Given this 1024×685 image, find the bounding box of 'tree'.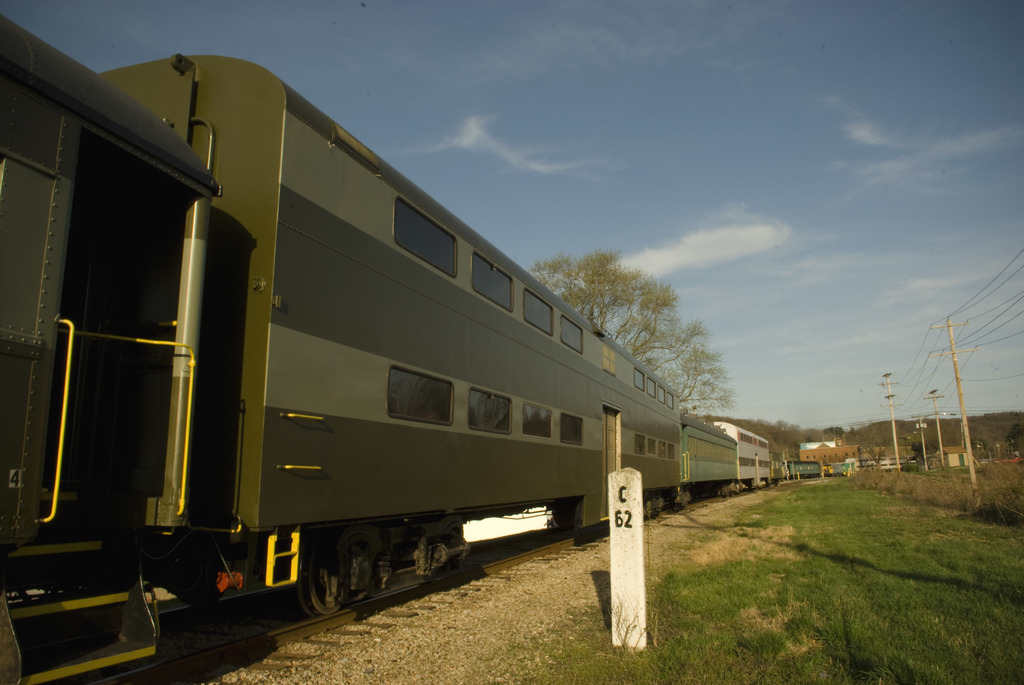
box=[822, 405, 1023, 476].
